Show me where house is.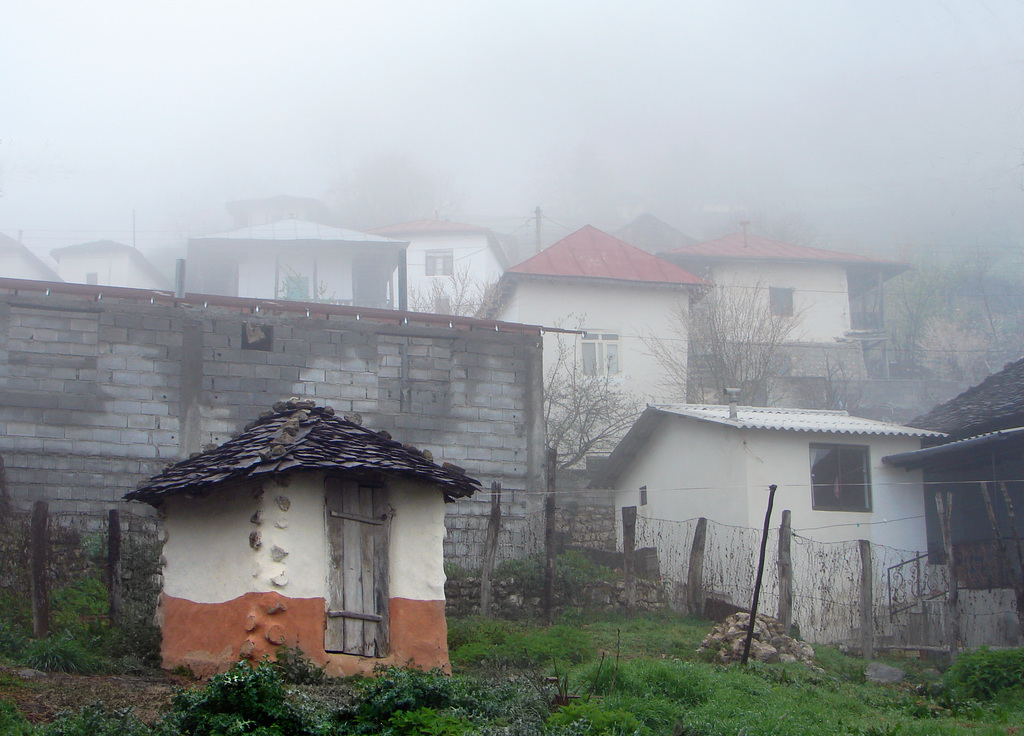
house is at 69 232 159 313.
